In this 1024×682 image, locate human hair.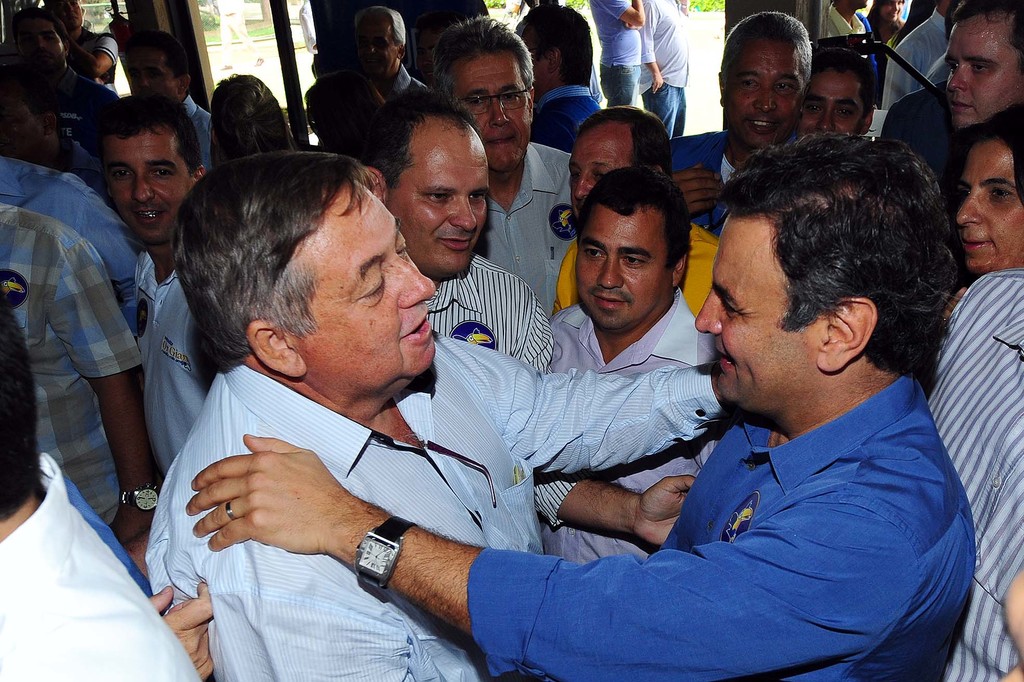
Bounding box: 166,157,374,376.
